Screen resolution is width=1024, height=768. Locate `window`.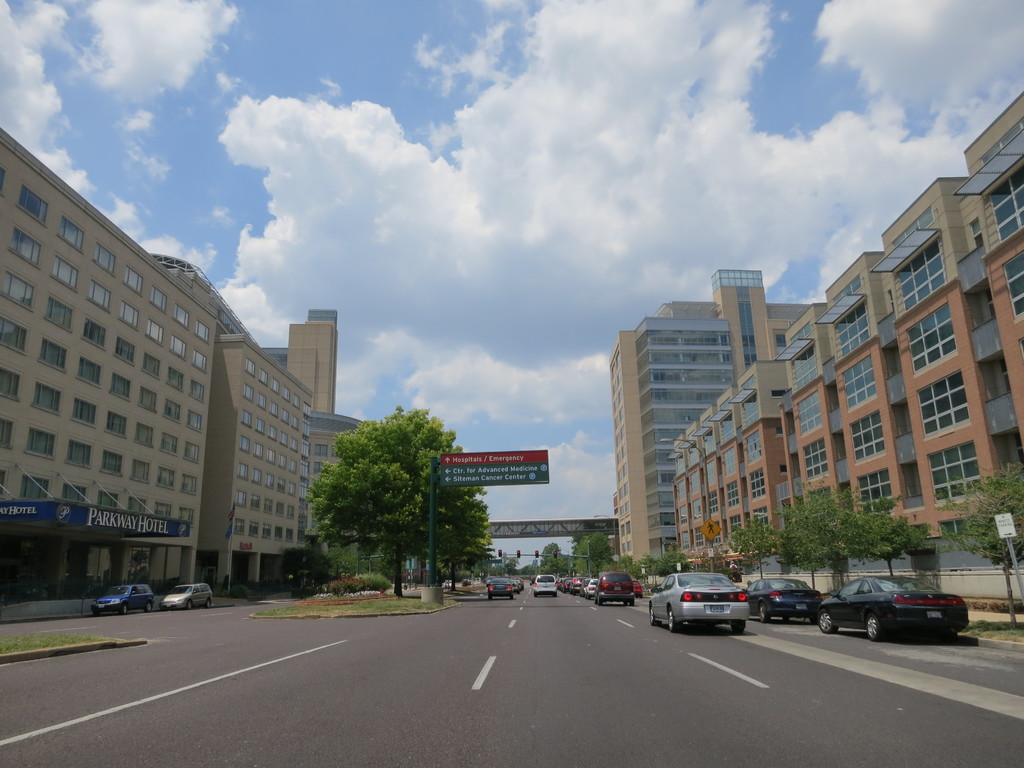
x1=267 y1=476 x2=276 y2=490.
